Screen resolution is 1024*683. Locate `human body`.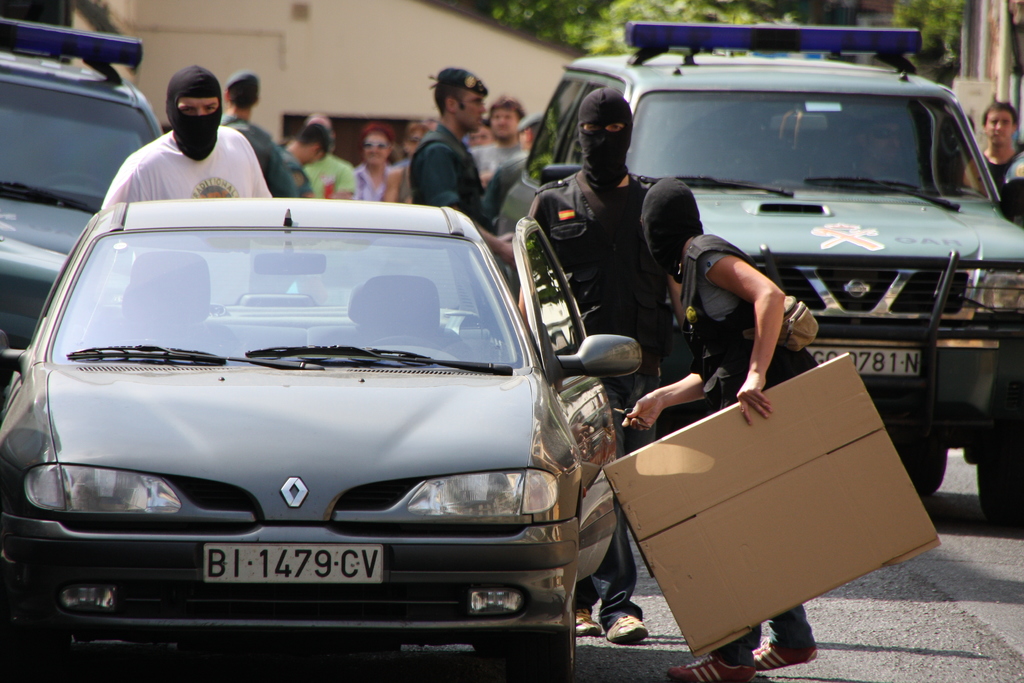
351,120,384,202.
